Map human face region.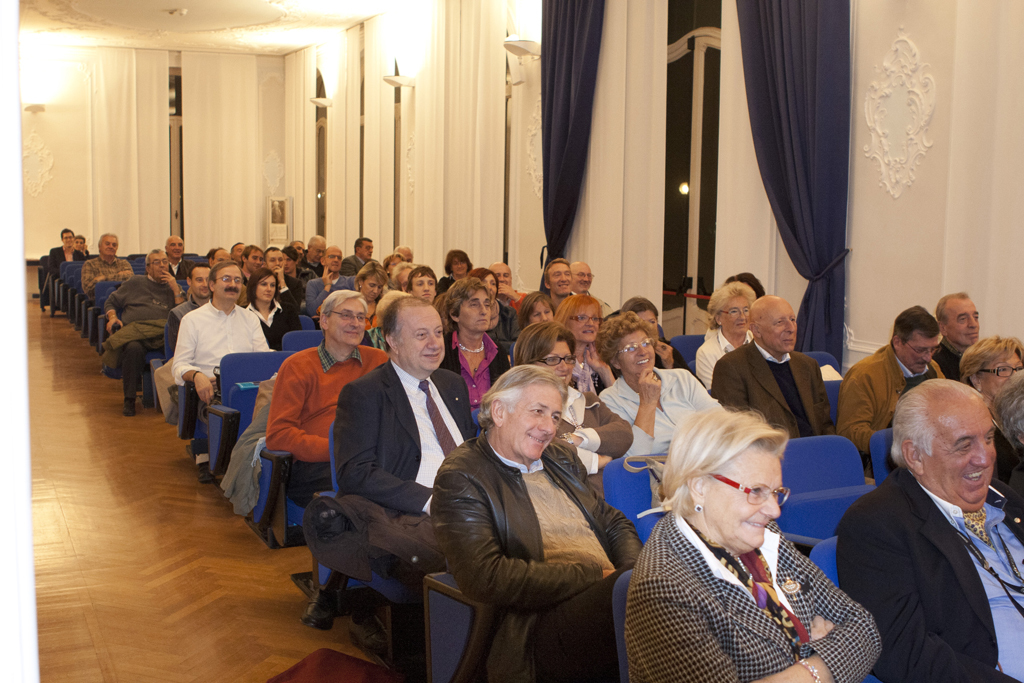
Mapped to [460, 290, 489, 330].
